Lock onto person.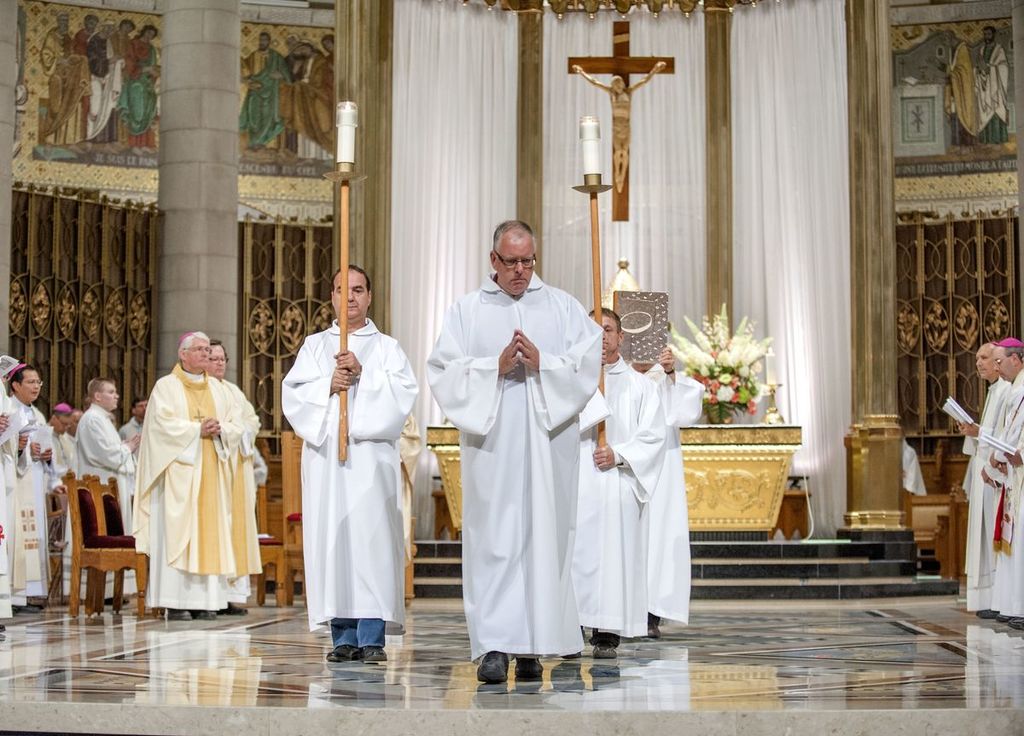
Locked: bbox=(130, 312, 250, 643).
